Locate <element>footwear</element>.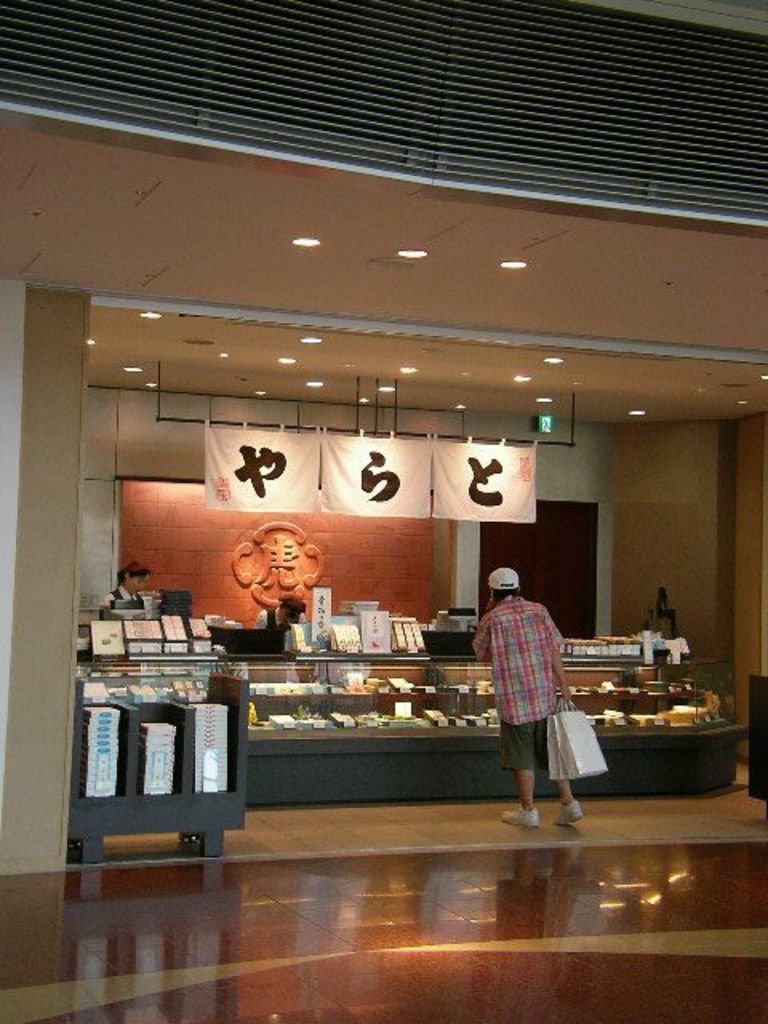
Bounding box: Rect(498, 803, 542, 834).
